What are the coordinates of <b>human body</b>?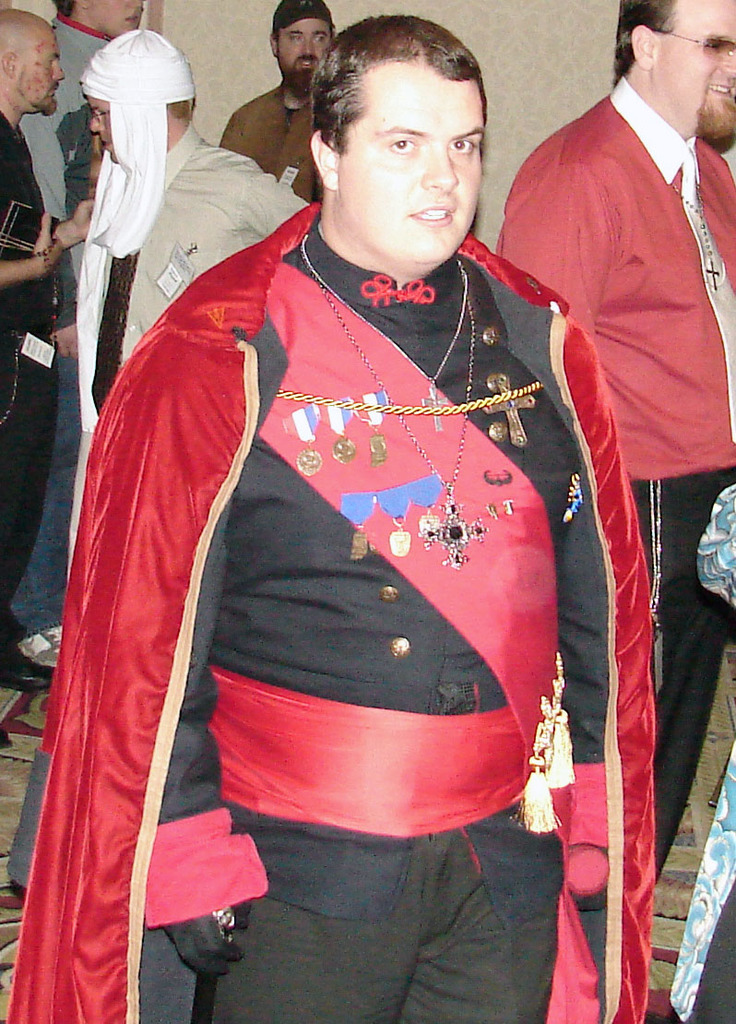
{"x1": 100, "y1": 5, "x2": 644, "y2": 1021}.
